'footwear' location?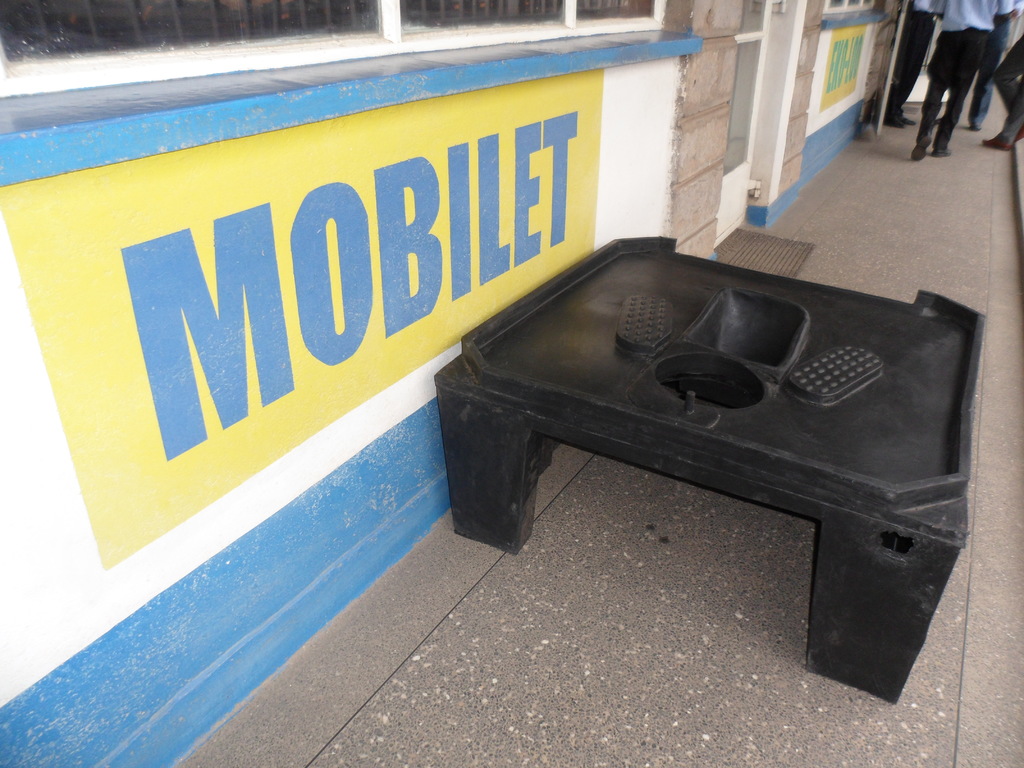
[931,140,954,156]
